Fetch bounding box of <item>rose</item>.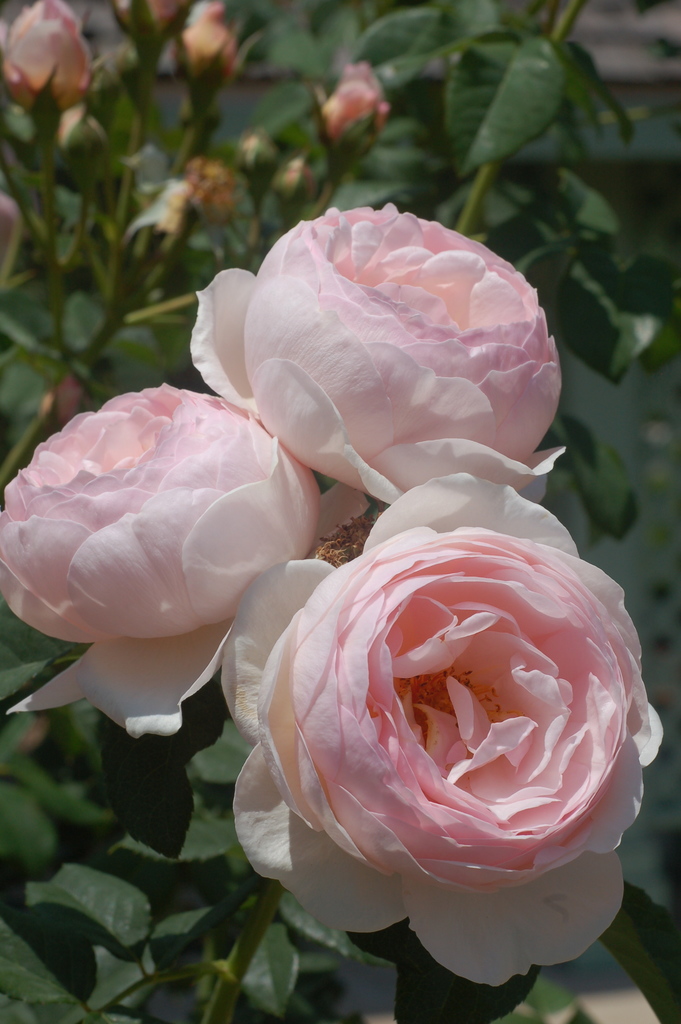
Bbox: box(184, 205, 575, 508).
